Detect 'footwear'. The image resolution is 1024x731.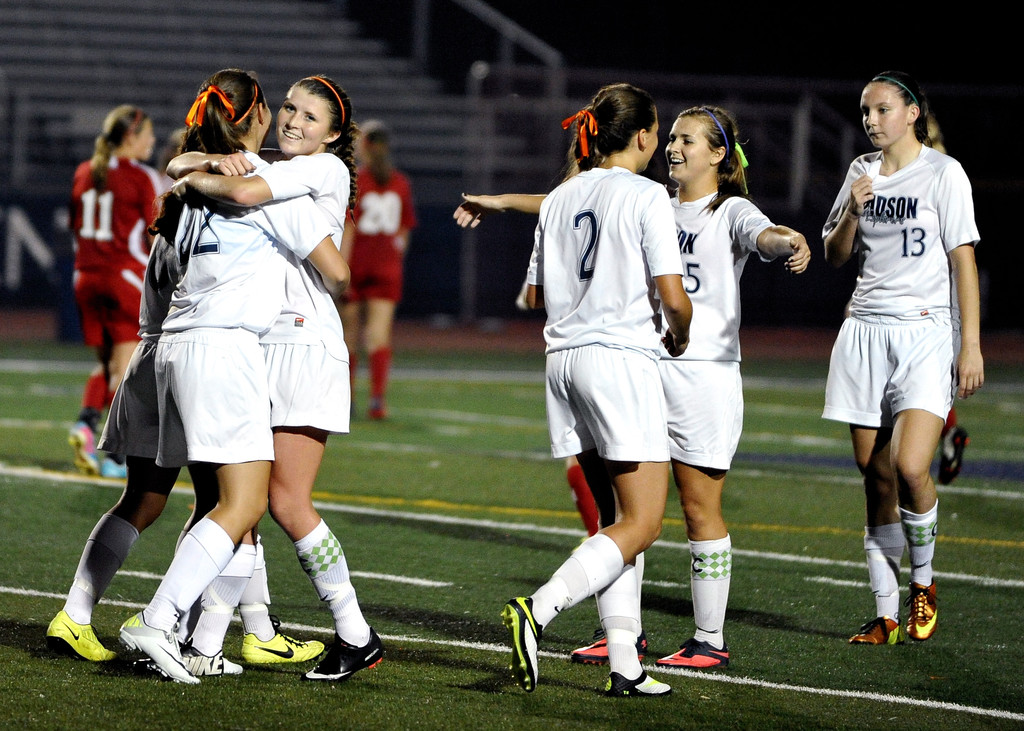
rect(188, 637, 243, 677).
